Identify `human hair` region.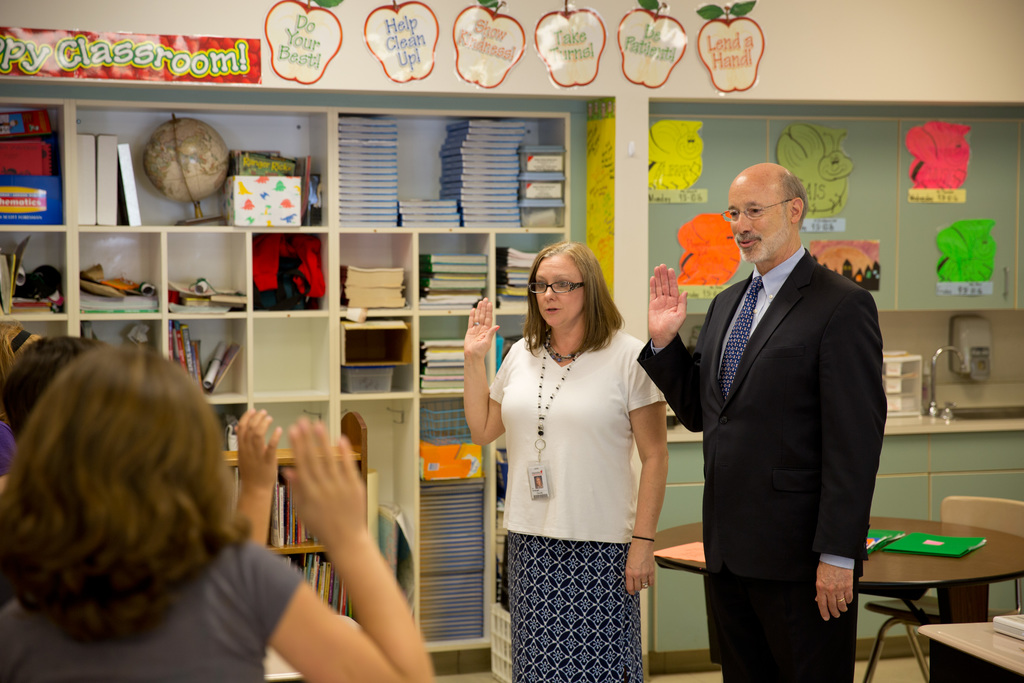
Region: [left=0, top=322, right=42, bottom=421].
